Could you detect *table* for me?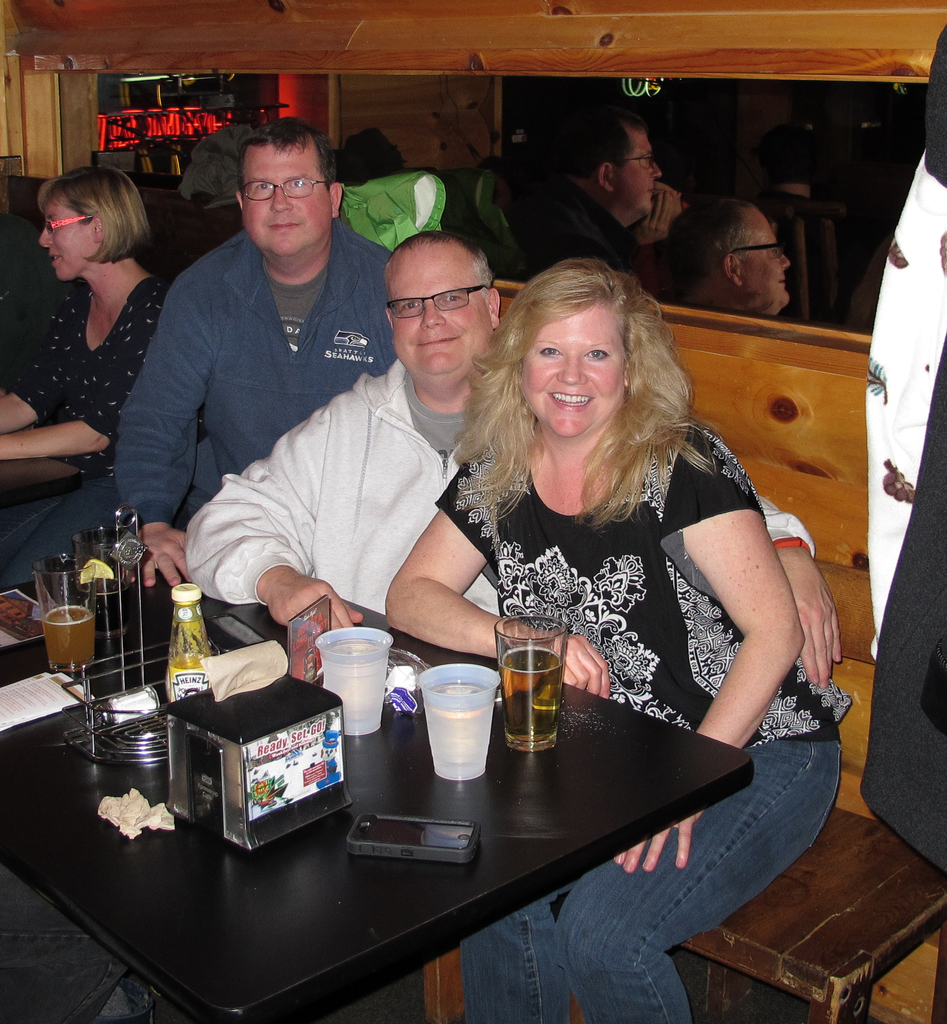
Detection result: box=[37, 624, 793, 1023].
